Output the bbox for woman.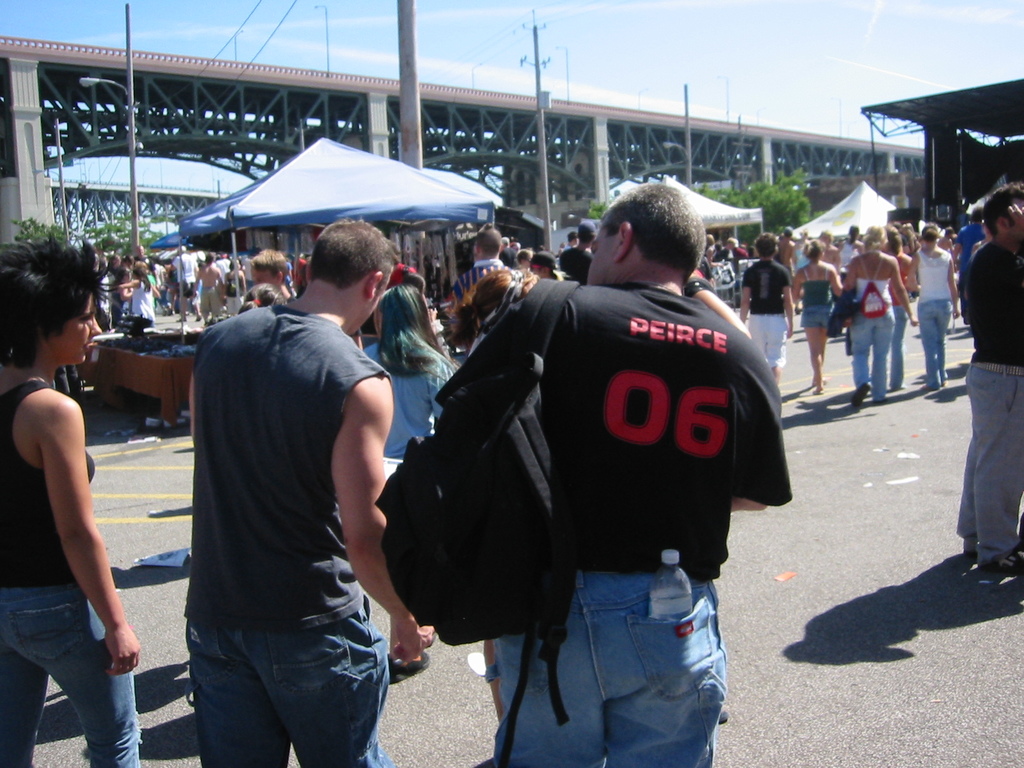
detection(440, 267, 535, 722).
